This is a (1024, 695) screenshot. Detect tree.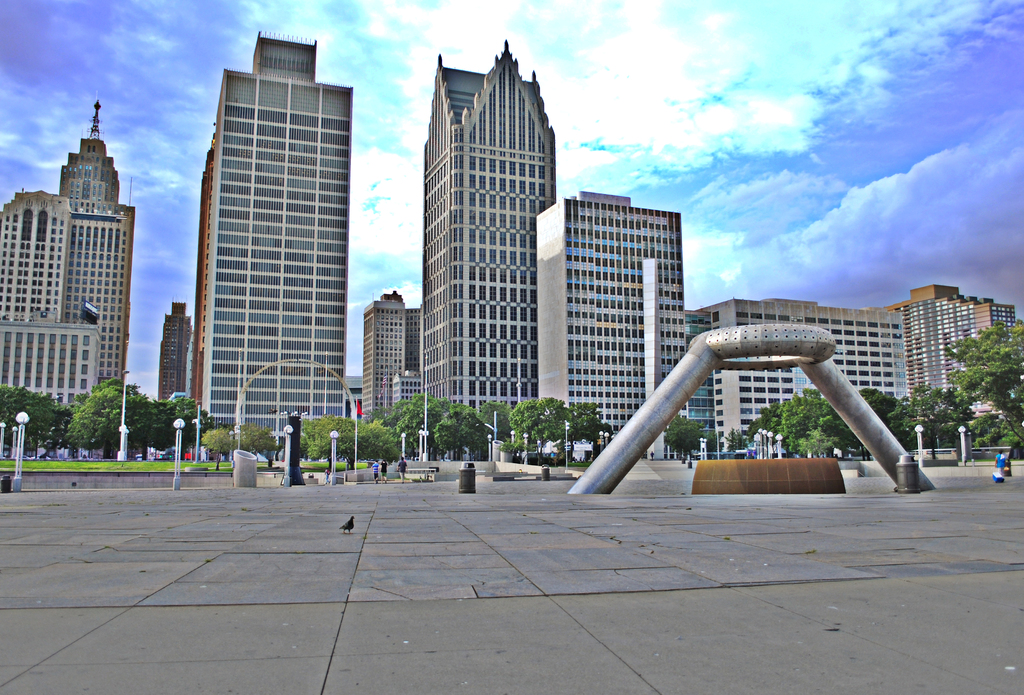
[70, 378, 159, 468].
